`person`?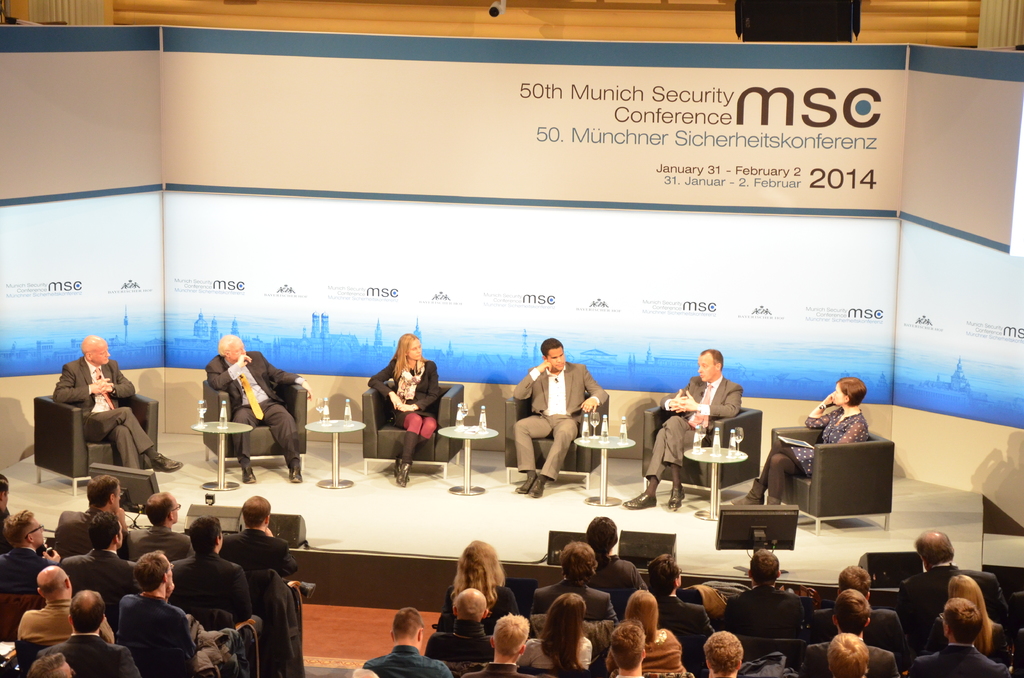
Rect(735, 367, 870, 508)
